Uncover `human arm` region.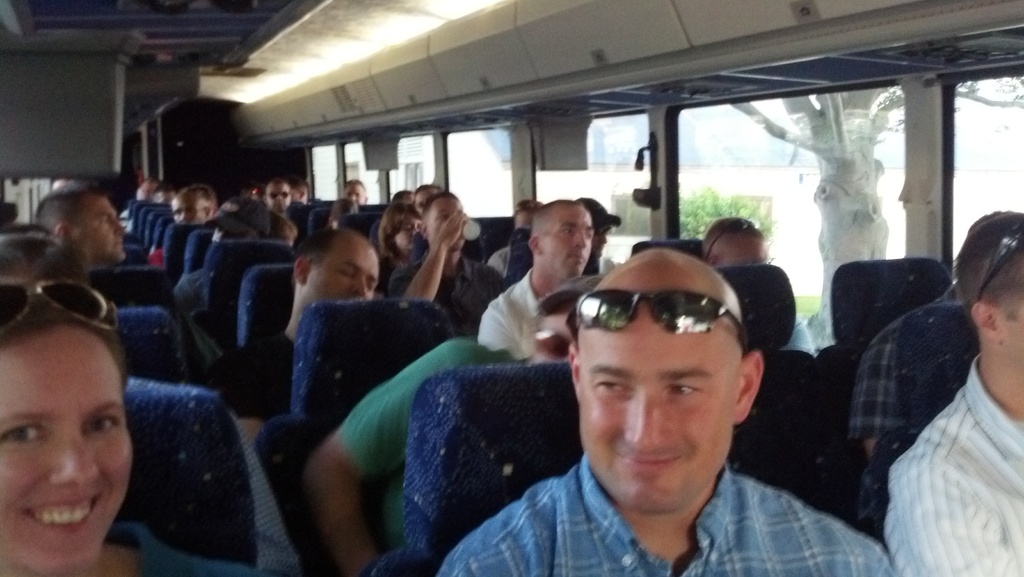
Uncovered: <region>840, 327, 909, 465</region>.
